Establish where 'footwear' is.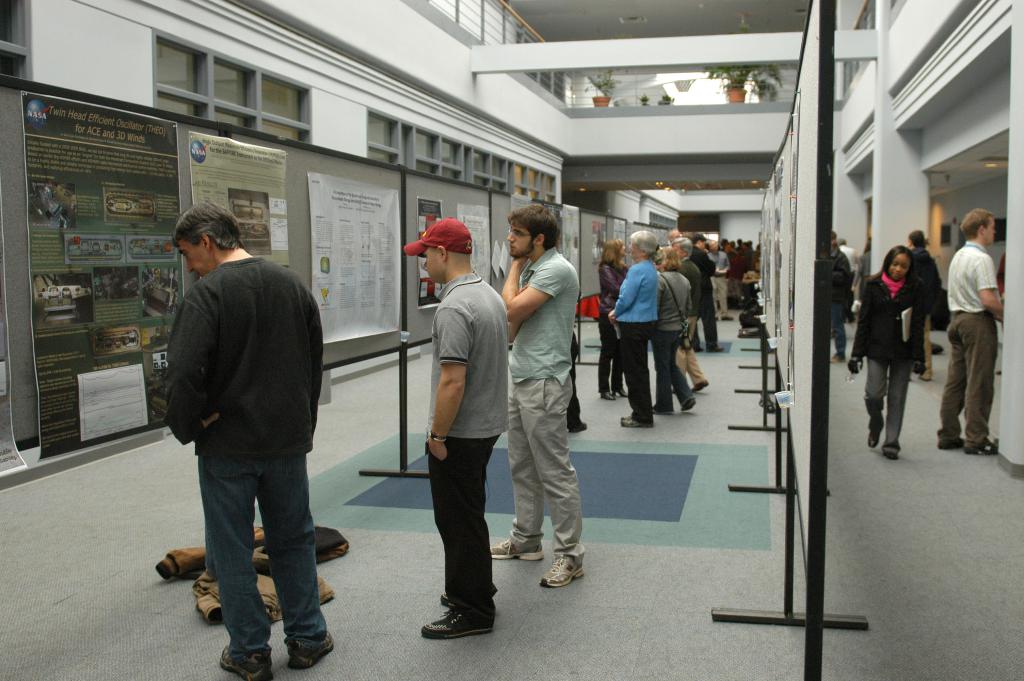
Established at rect(289, 634, 332, 669).
